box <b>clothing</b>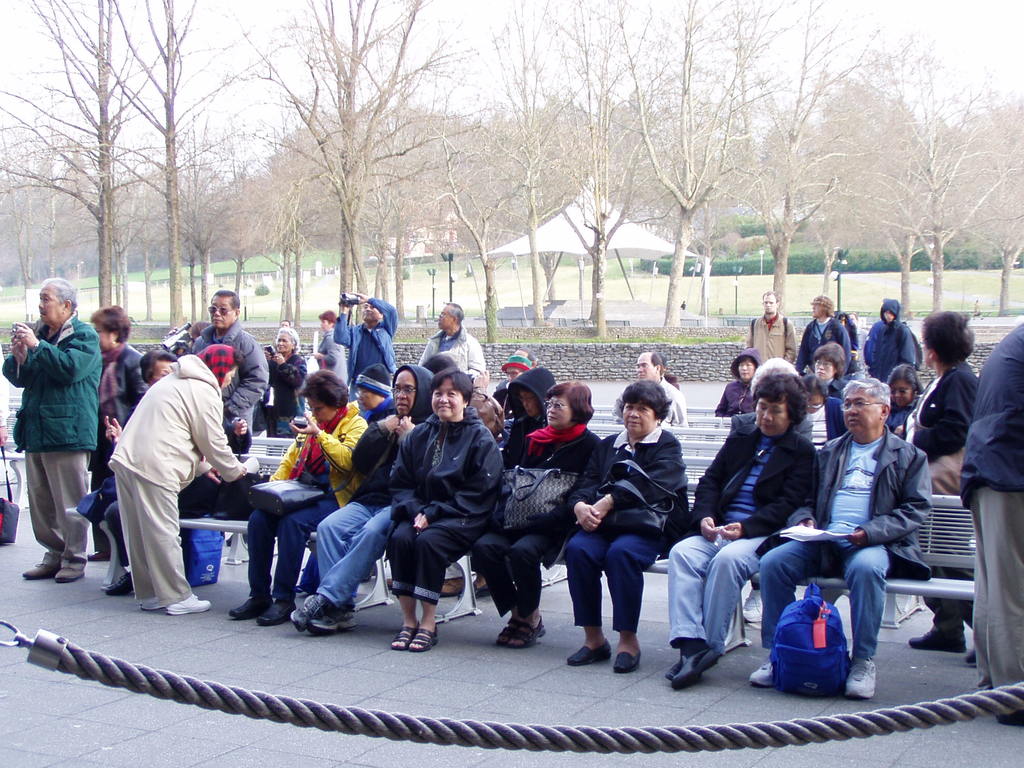
{"x1": 742, "y1": 311, "x2": 799, "y2": 365}
